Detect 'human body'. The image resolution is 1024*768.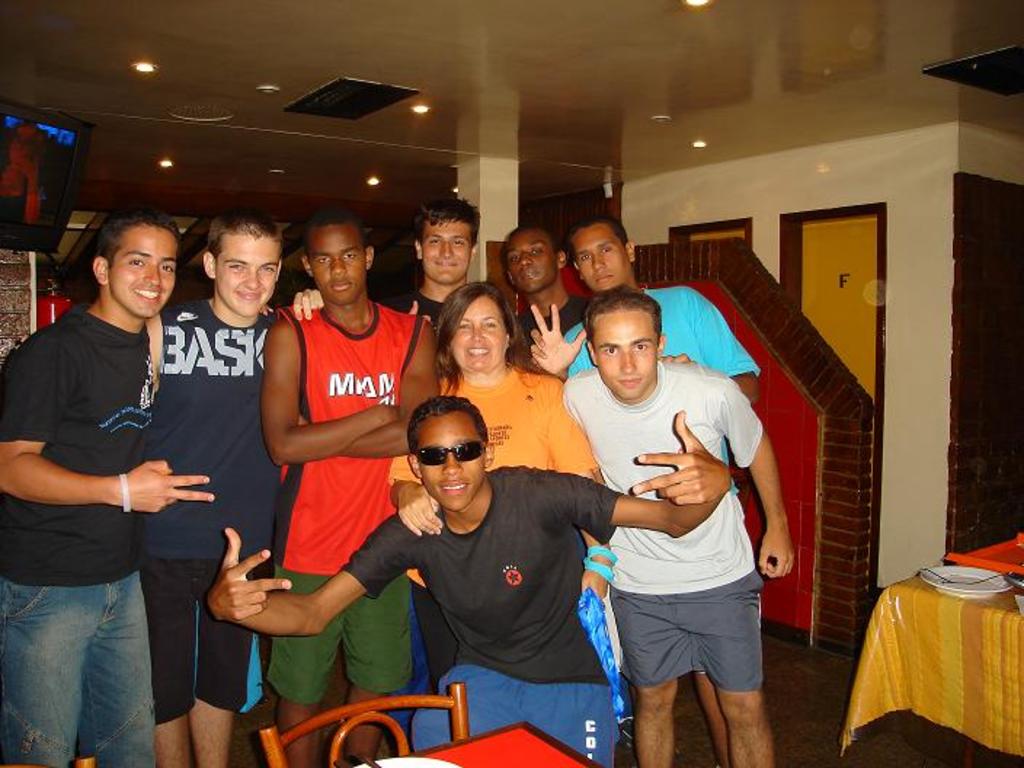
266:201:442:767.
